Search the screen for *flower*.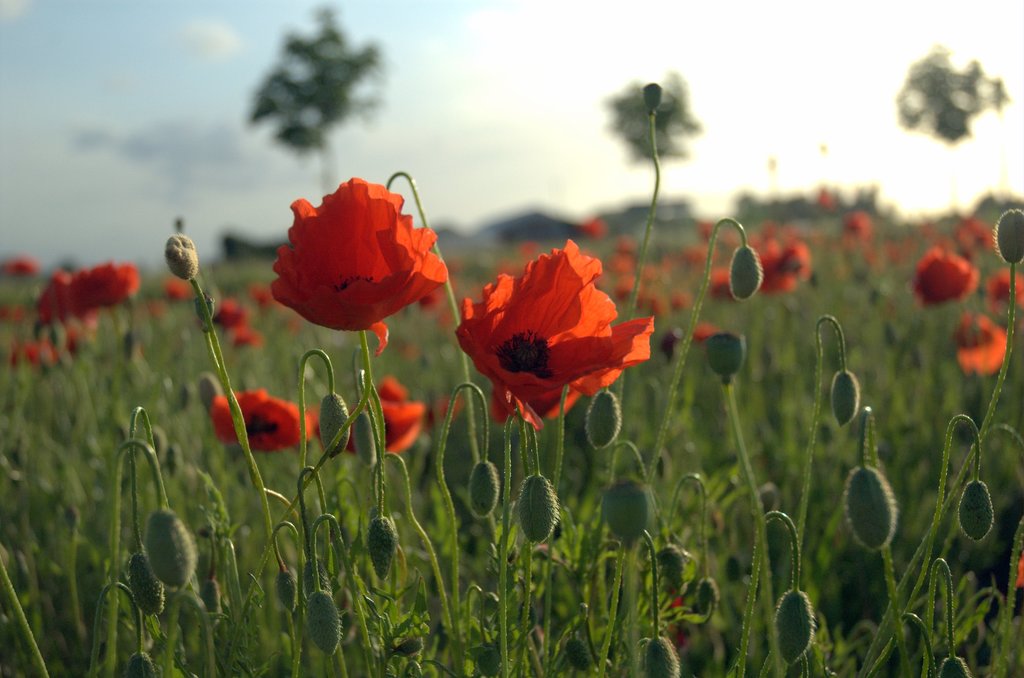
Found at [left=725, top=241, right=815, bottom=296].
